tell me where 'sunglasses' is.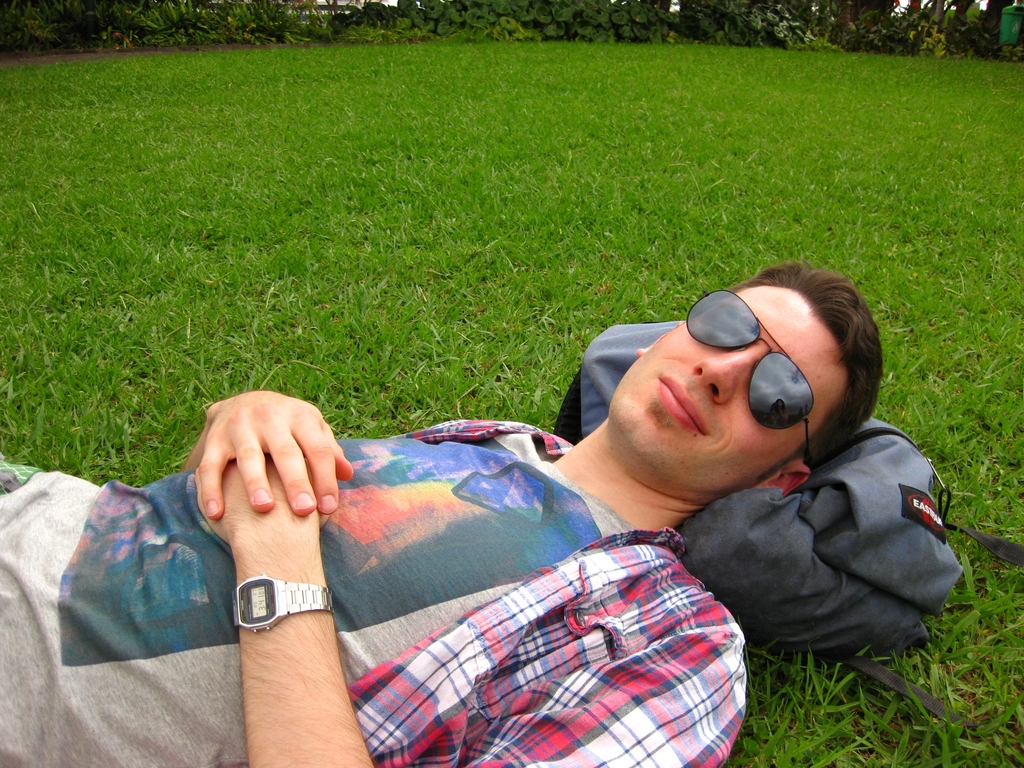
'sunglasses' is at (left=690, top=289, right=811, bottom=465).
